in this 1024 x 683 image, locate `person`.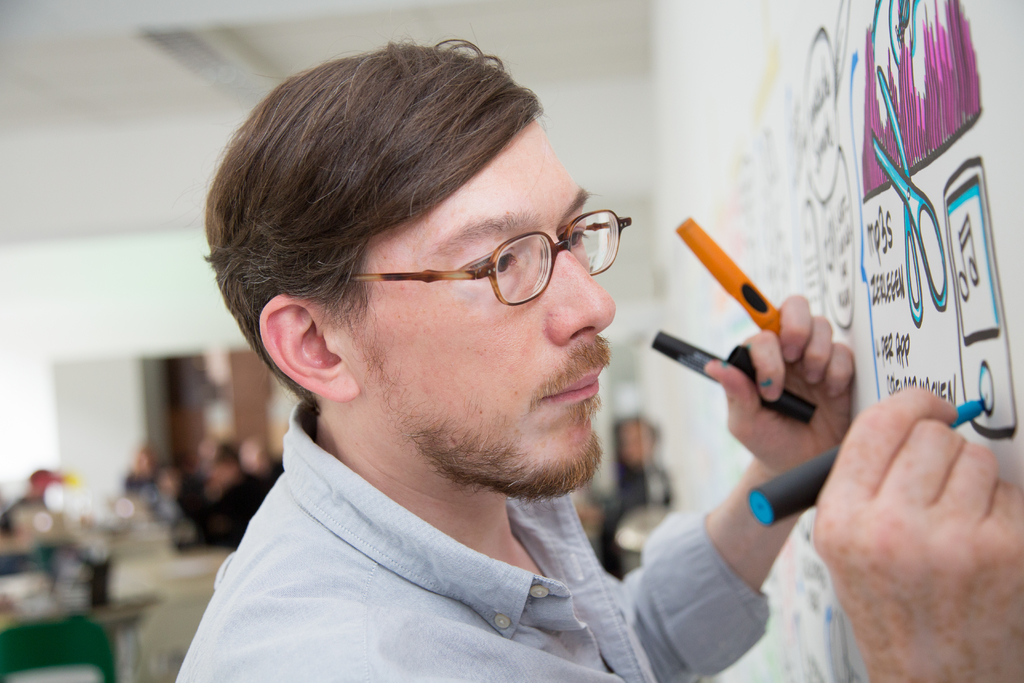
Bounding box: Rect(173, 40, 1023, 682).
